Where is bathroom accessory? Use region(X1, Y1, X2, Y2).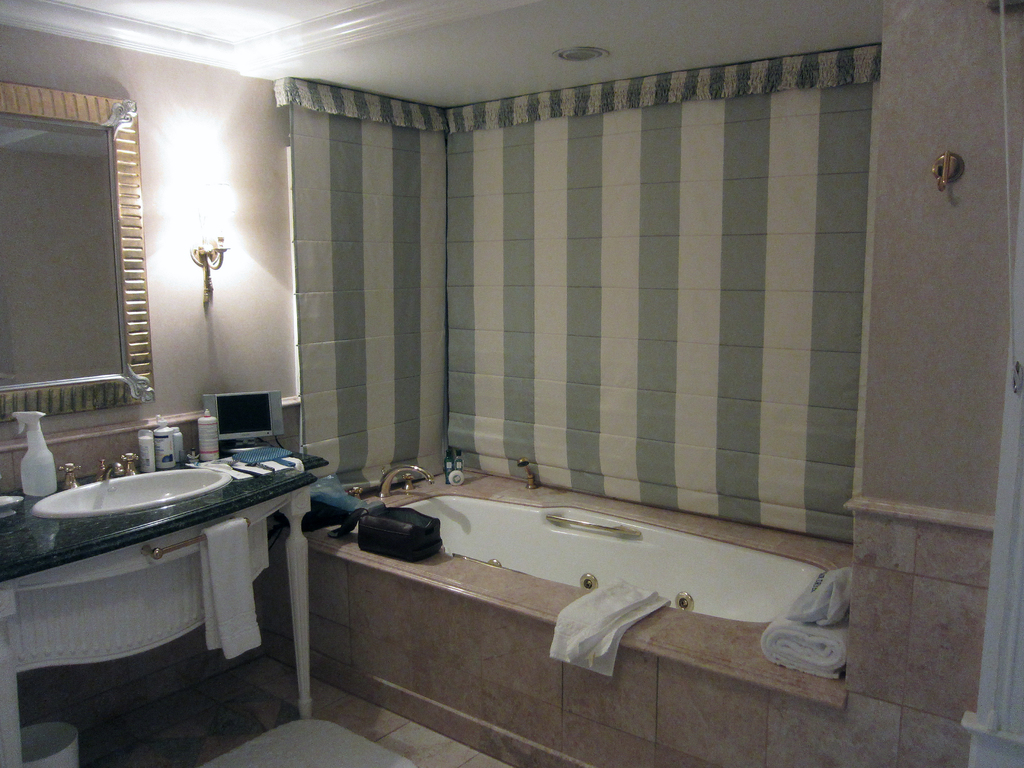
region(112, 447, 133, 492).
